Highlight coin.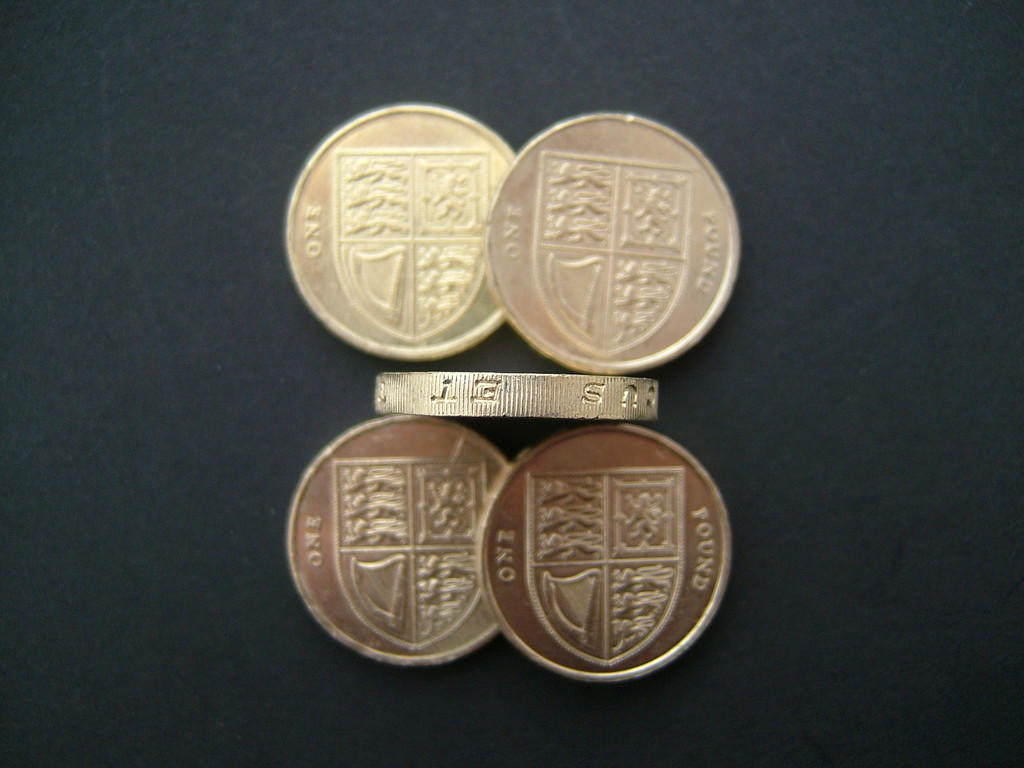
Highlighted region: 289/102/505/364.
